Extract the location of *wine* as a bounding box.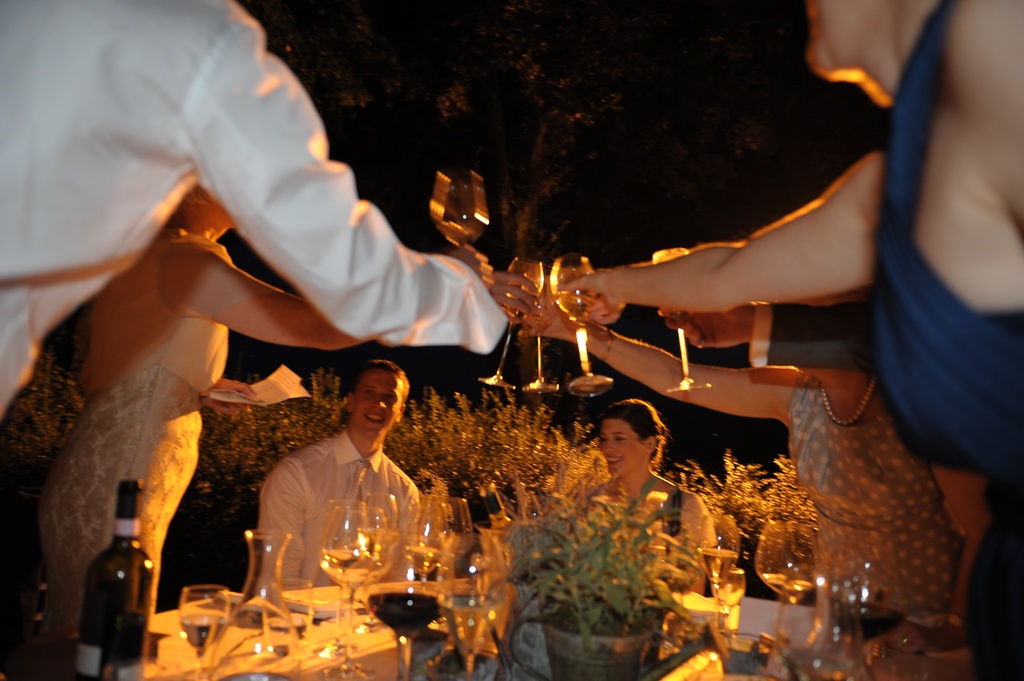
(x1=75, y1=477, x2=155, y2=680).
